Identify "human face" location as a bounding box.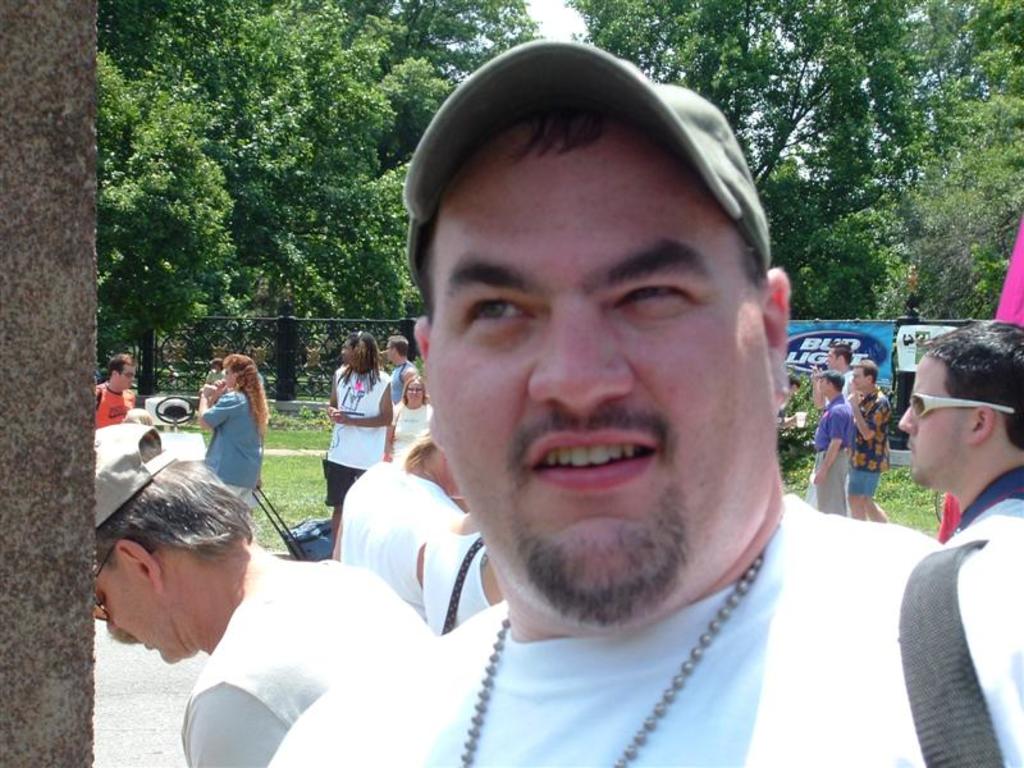
pyautogui.locateOnScreen(852, 365, 867, 390).
